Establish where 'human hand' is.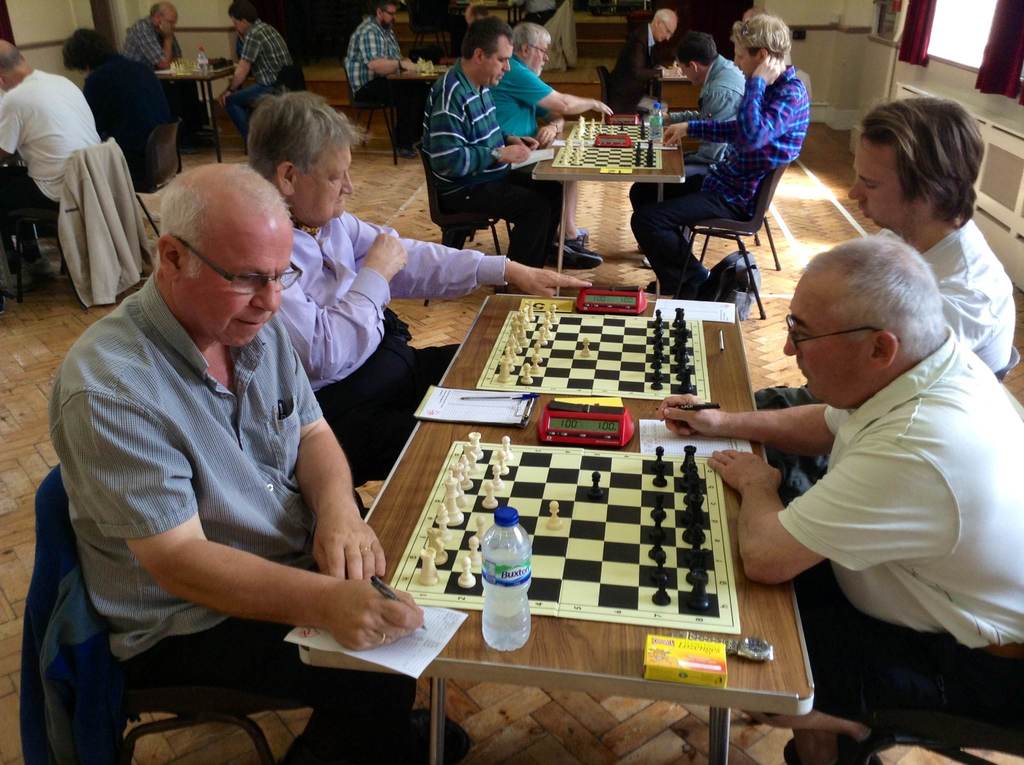
Established at <box>509,135,540,147</box>.
